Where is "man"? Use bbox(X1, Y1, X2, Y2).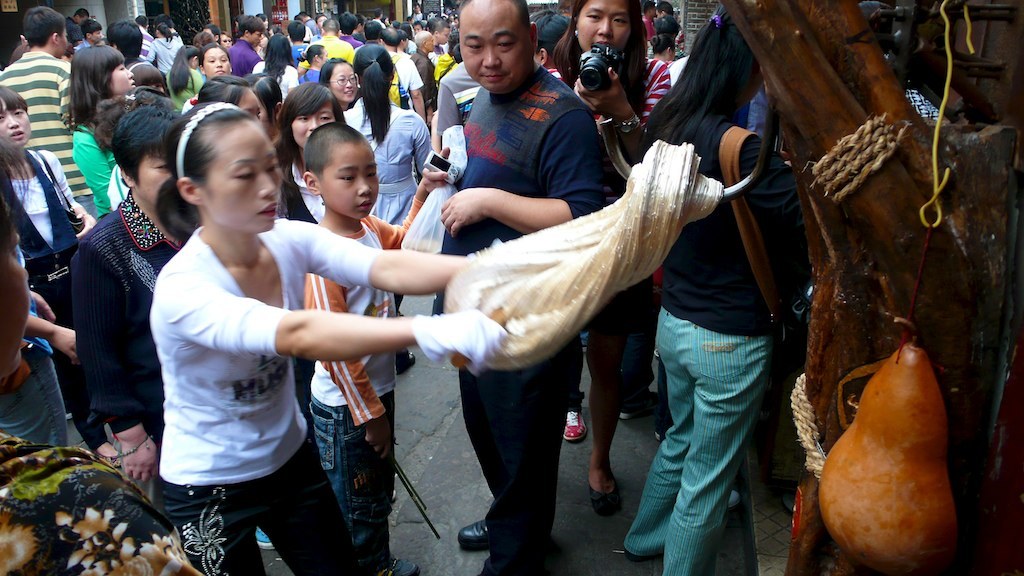
bbox(307, 15, 355, 61).
